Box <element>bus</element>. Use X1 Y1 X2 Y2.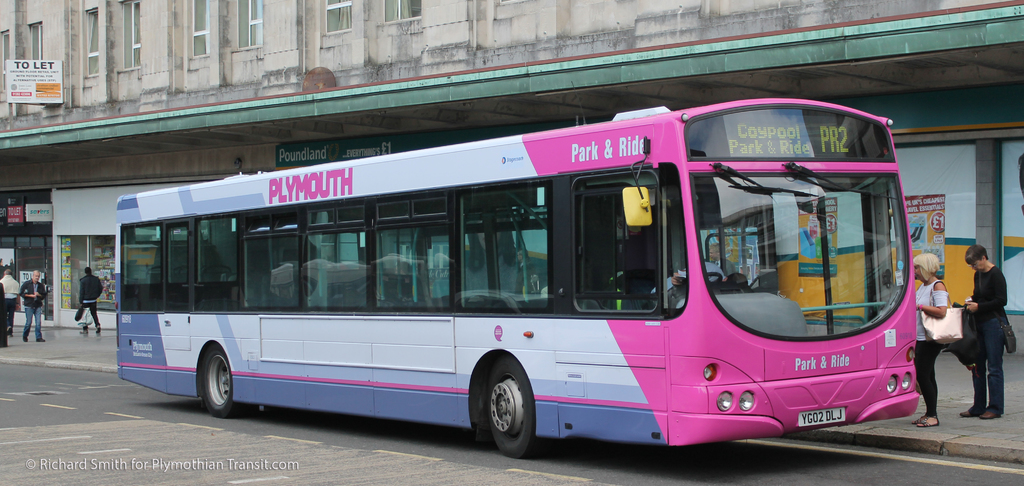
115 97 921 459.
